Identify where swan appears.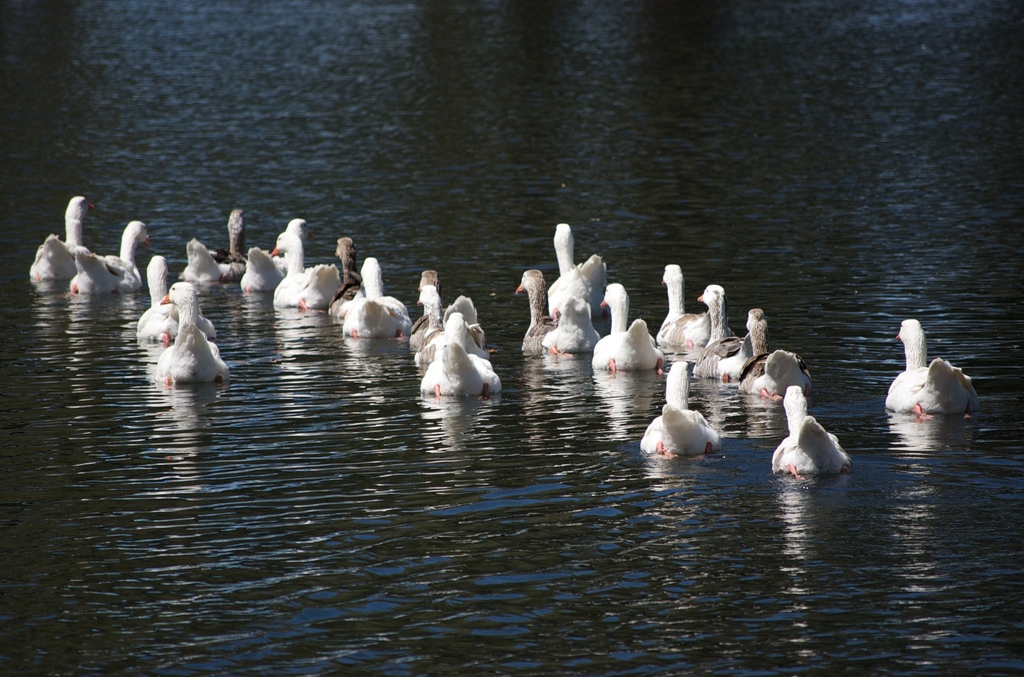
Appears at locate(417, 289, 483, 365).
